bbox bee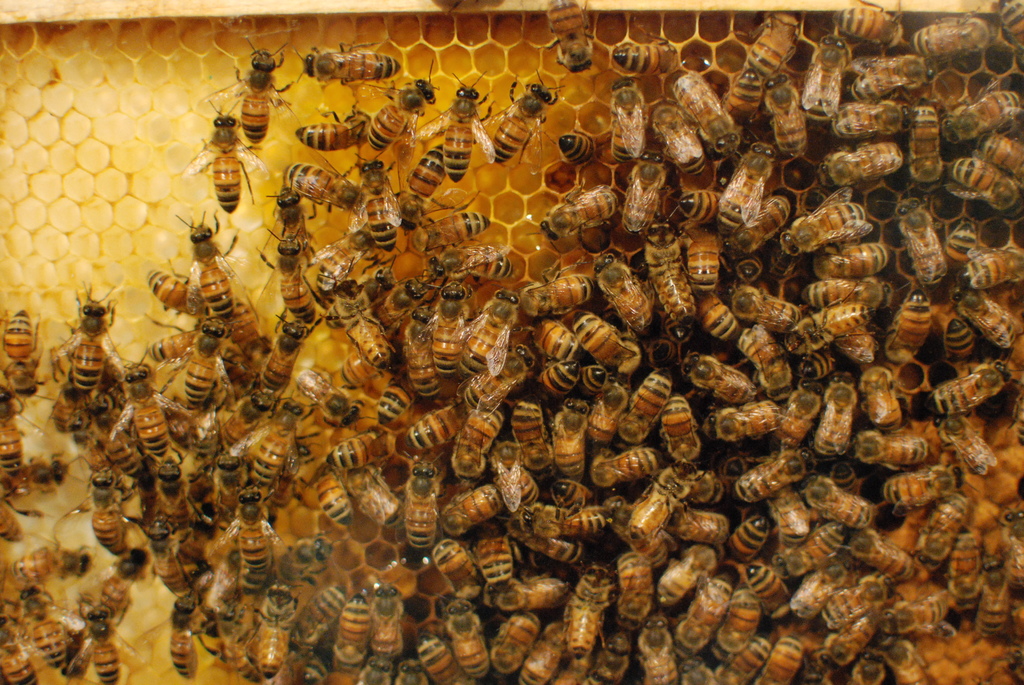
select_region(531, 365, 582, 395)
